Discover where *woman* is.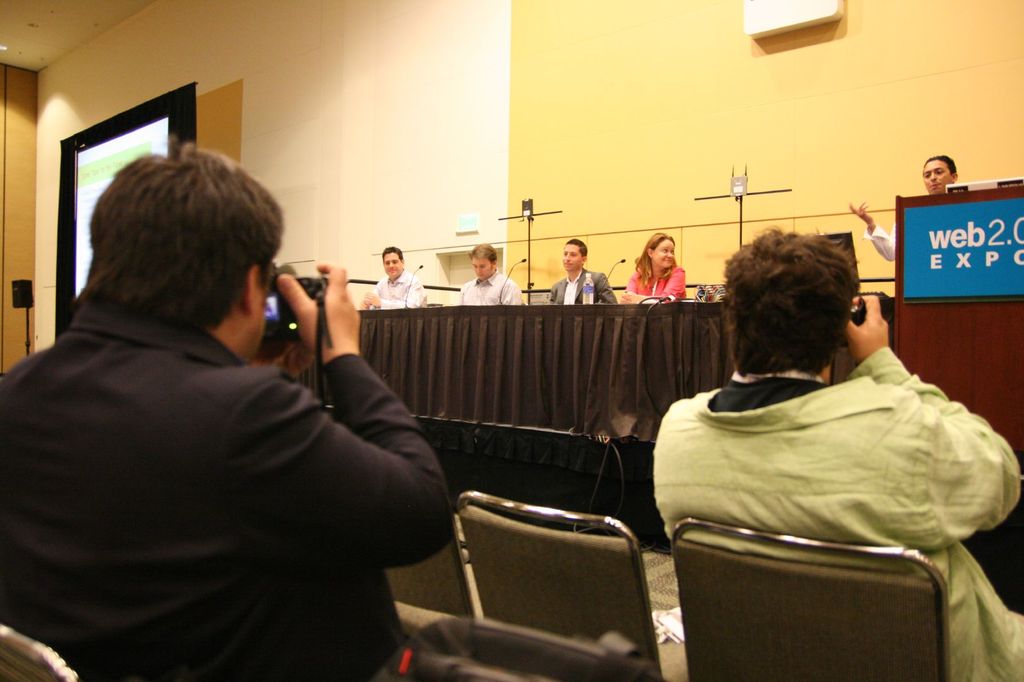
Discovered at {"x1": 620, "y1": 221, "x2": 695, "y2": 299}.
